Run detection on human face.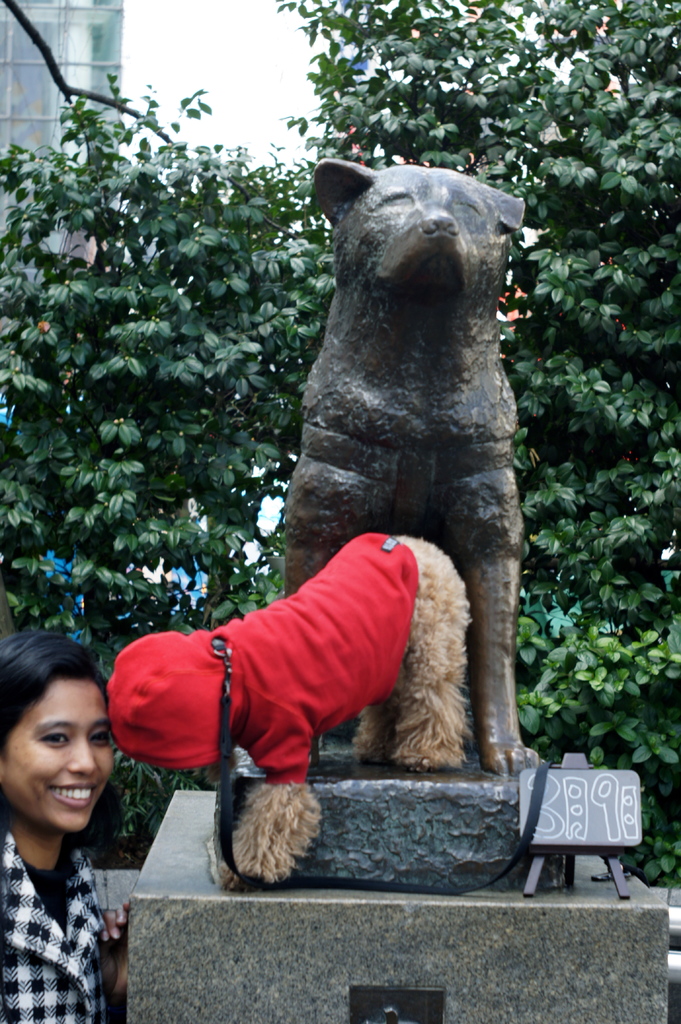
Result: <region>7, 679, 113, 870</region>.
